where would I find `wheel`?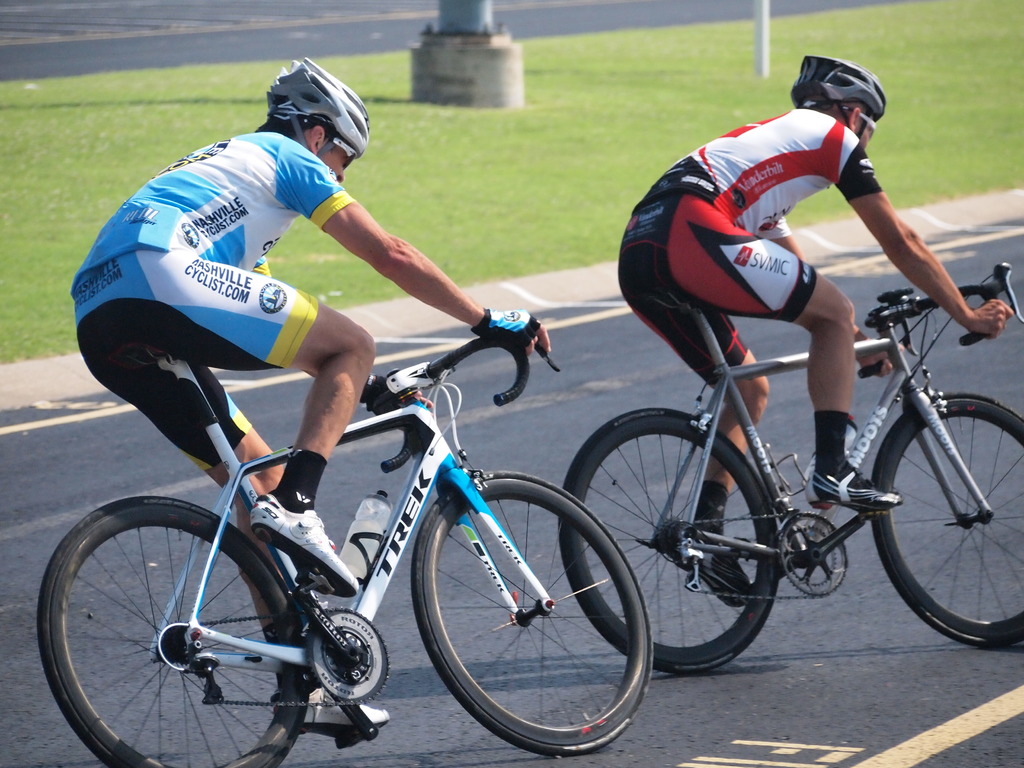
At 562, 408, 776, 673.
